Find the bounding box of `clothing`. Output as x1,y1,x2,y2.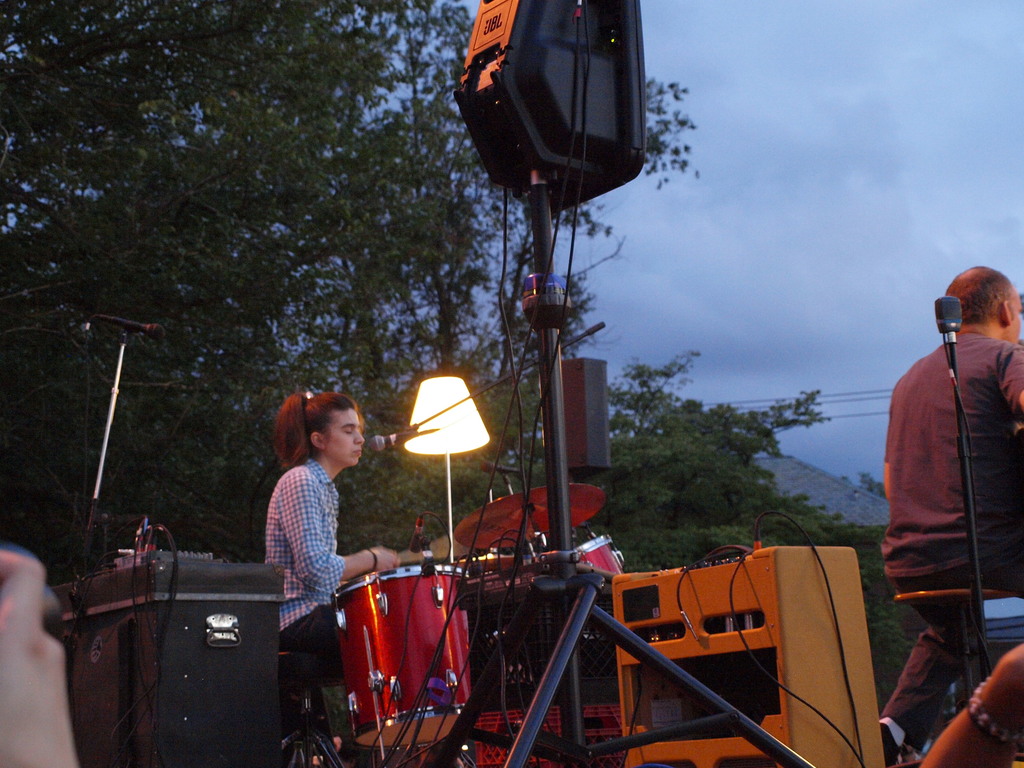
266,458,349,662.
